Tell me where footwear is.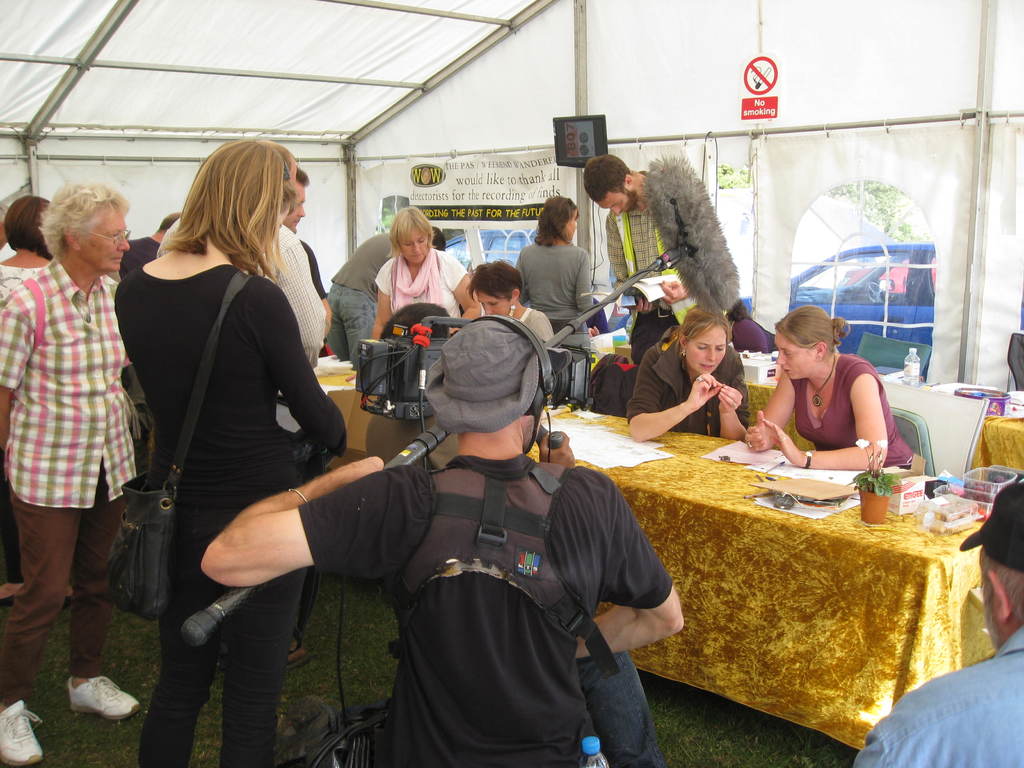
footwear is at <box>0,593,70,609</box>.
